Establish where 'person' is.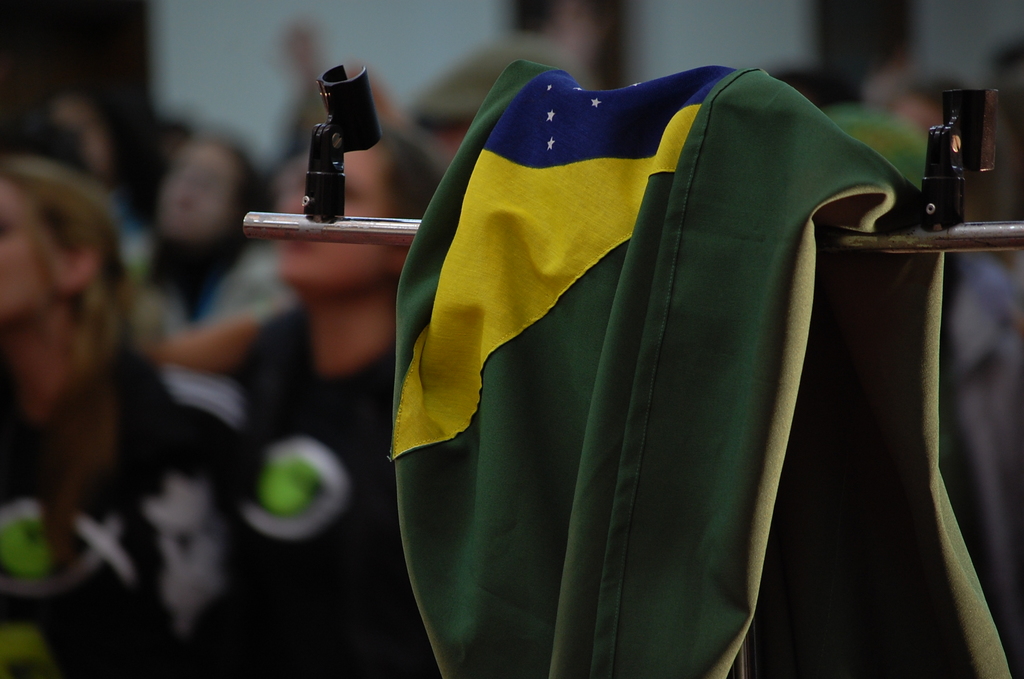
Established at bbox=(3, 163, 260, 655).
